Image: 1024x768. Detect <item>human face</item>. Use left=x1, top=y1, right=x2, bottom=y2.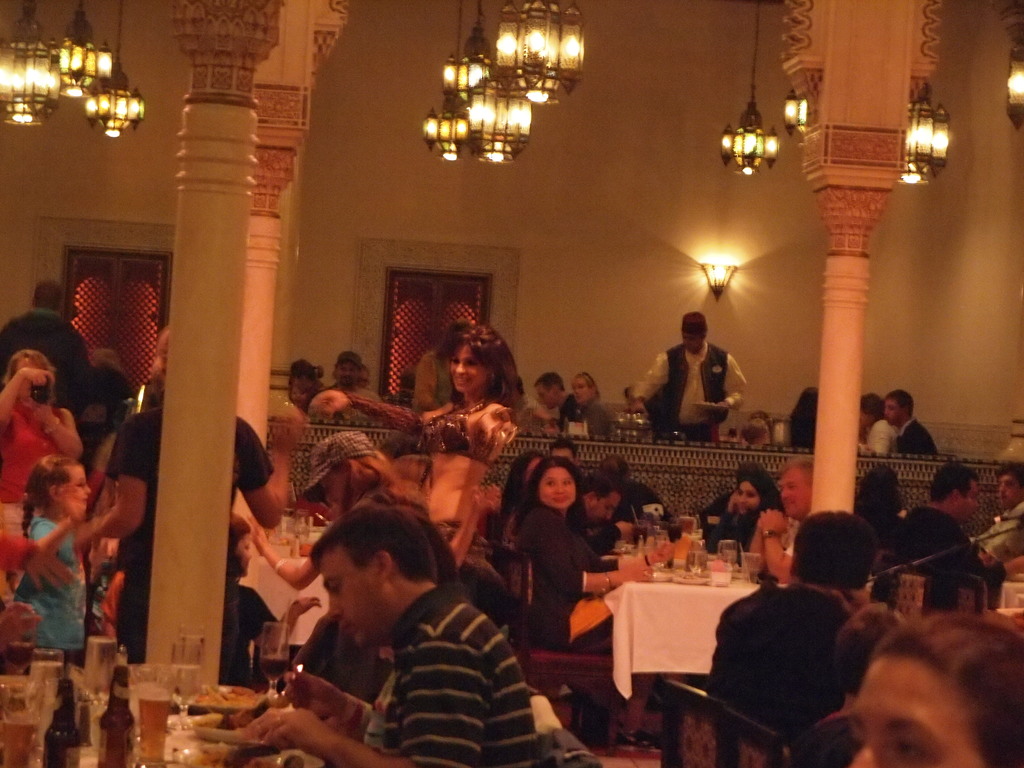
left=737, top=480, right=761, bottom=511.
